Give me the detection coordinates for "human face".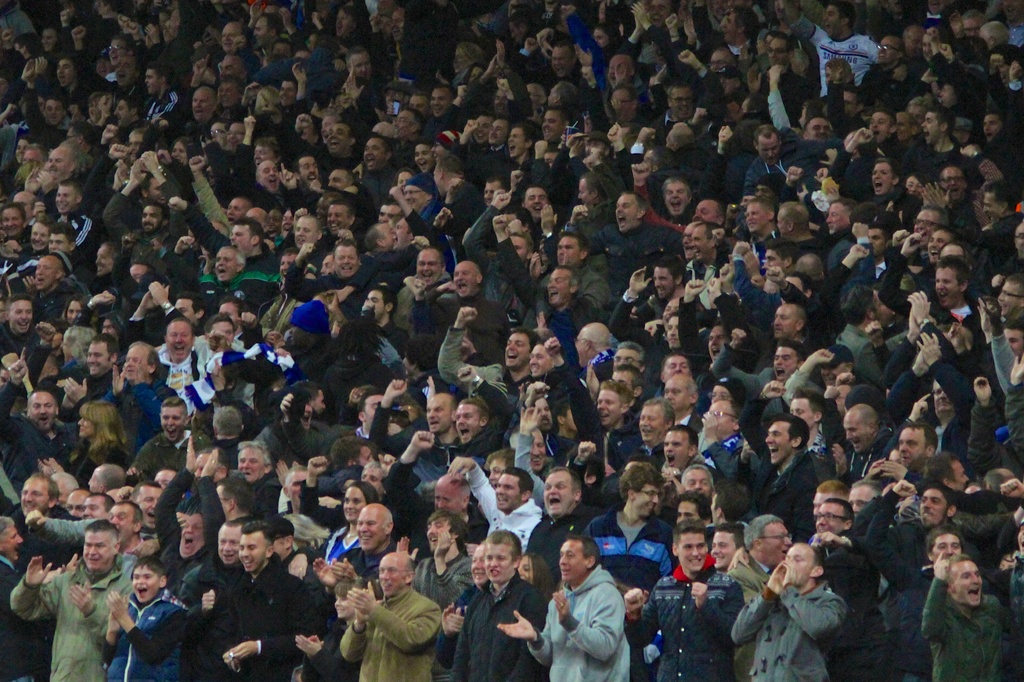
[left=683, top=226, right=690, bottom=261].
